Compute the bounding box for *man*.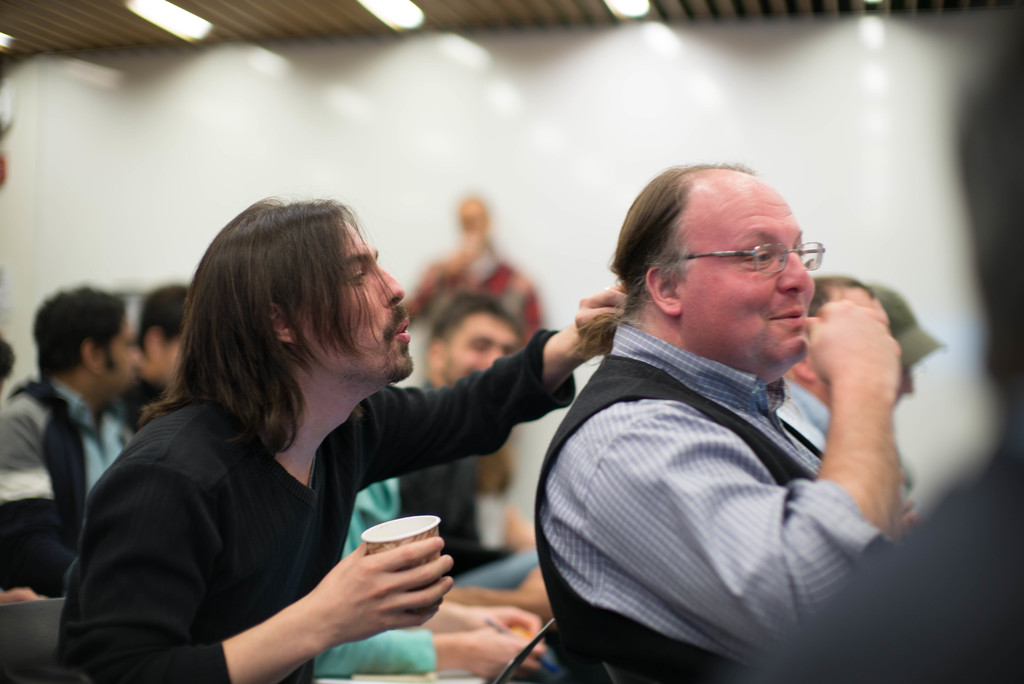
[412, 293, 563, 609].
